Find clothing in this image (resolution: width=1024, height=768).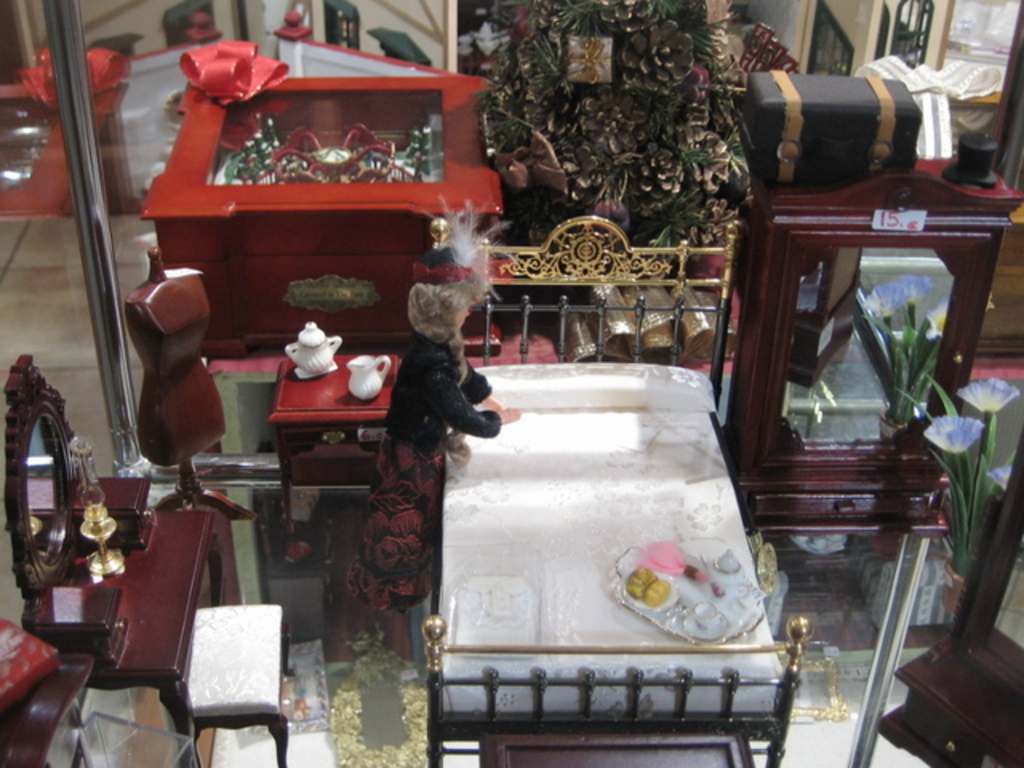
BBox(347, 333, 507, 614).
